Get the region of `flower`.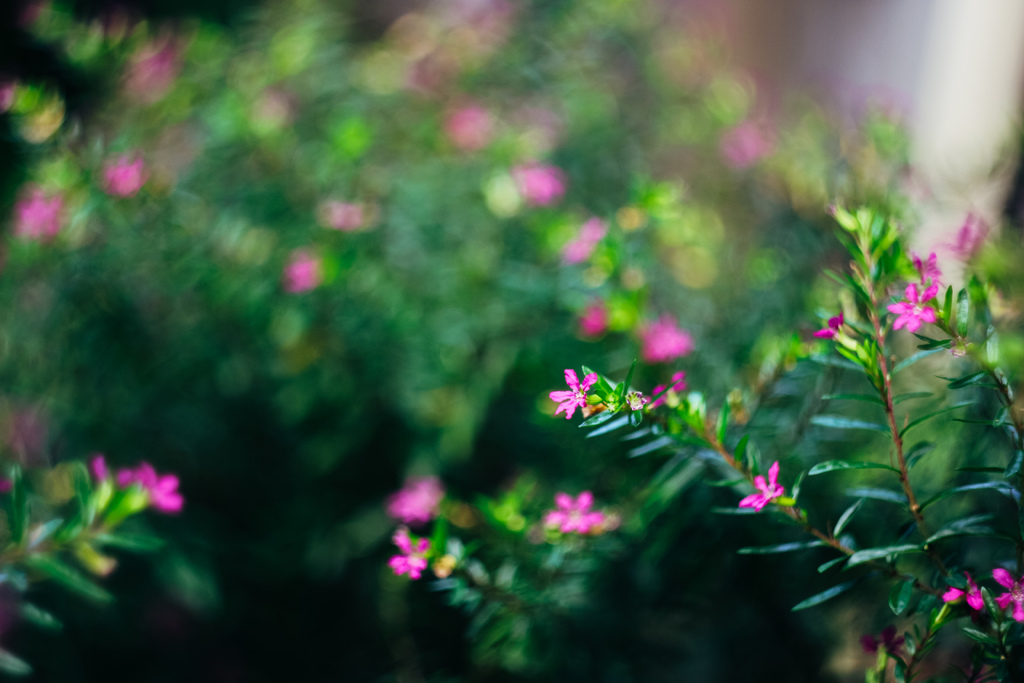
select_region(118, 464, 179, 508).
